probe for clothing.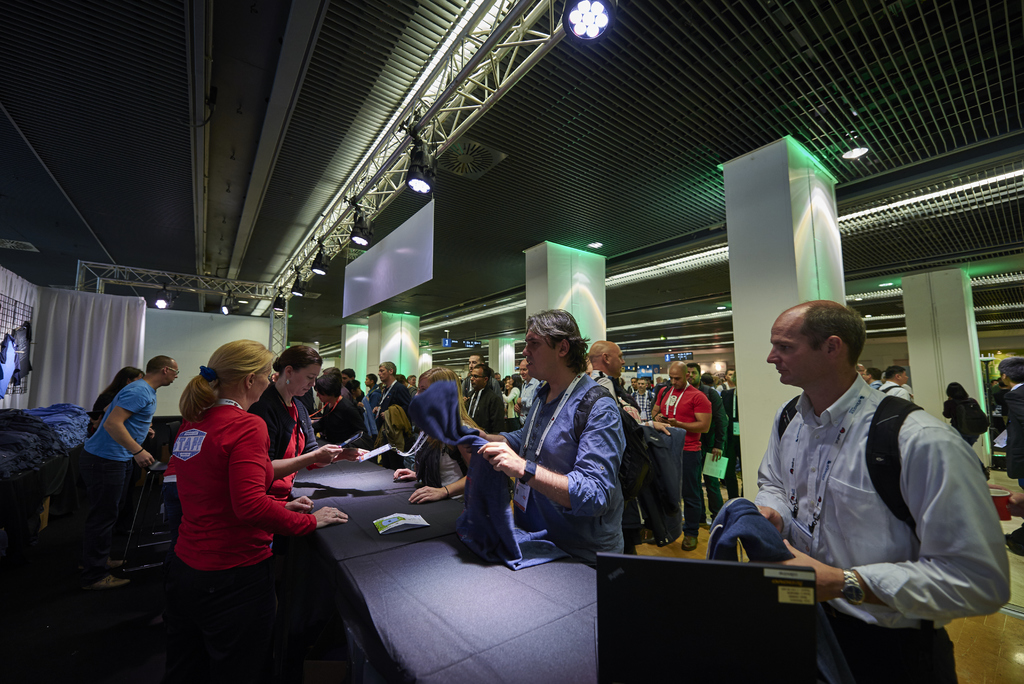
Probe result: BBox(170, 403, 317, 683).
